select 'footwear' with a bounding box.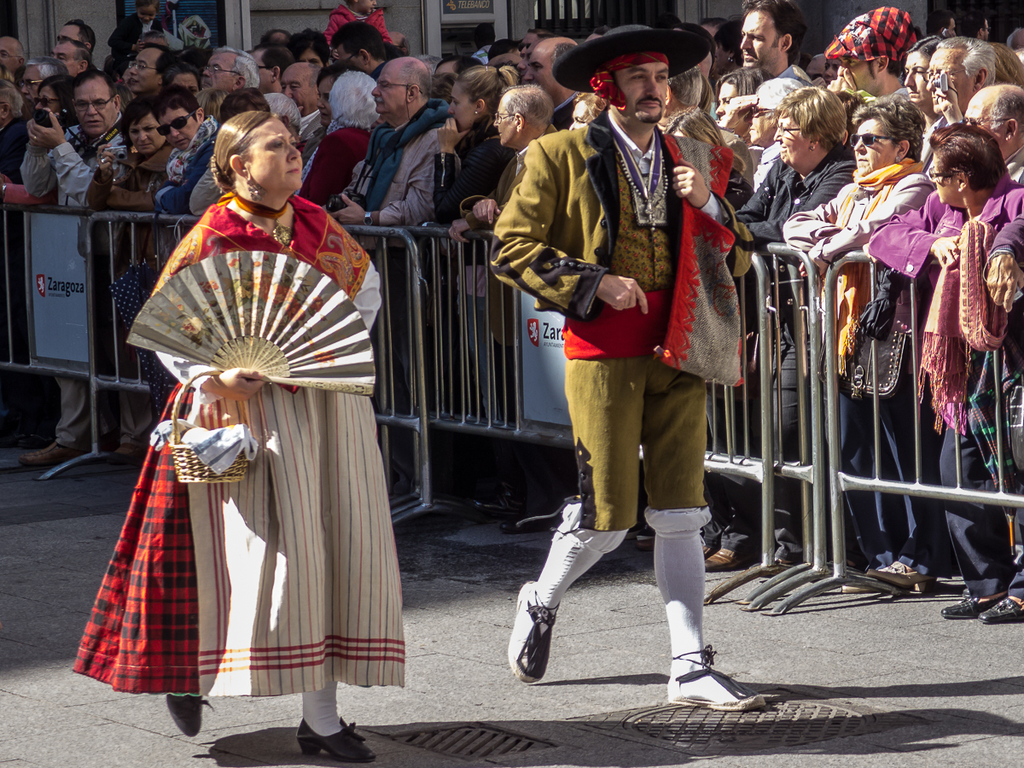
pyautogui.locateOnScreen(166, 694, 212, 737).
